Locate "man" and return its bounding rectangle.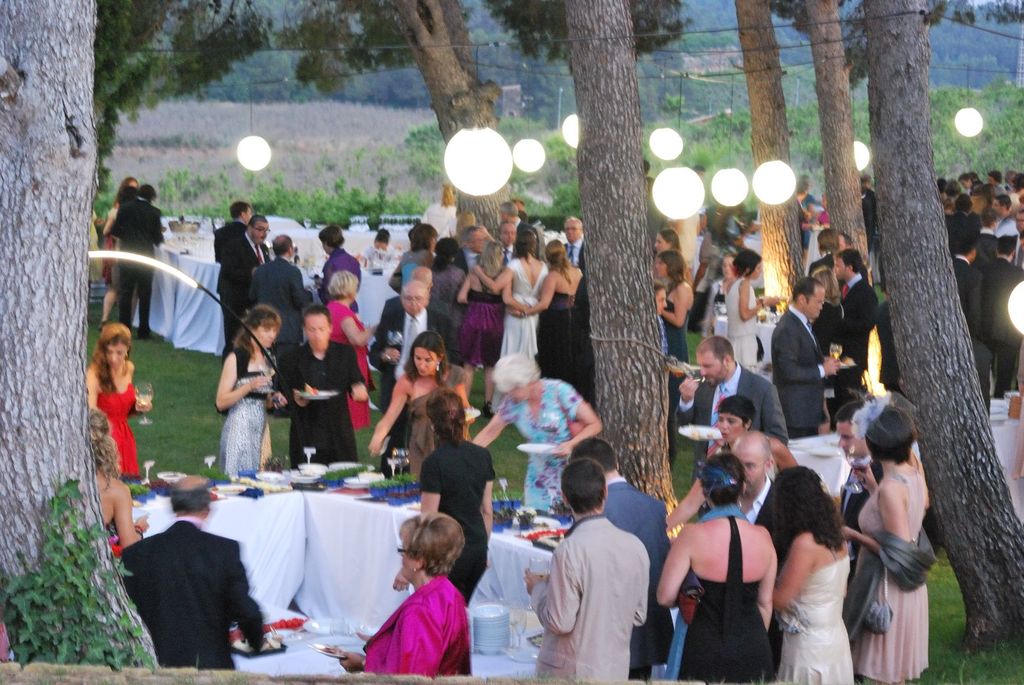
<bbox>497, 222, 517, 268</bbox>.
